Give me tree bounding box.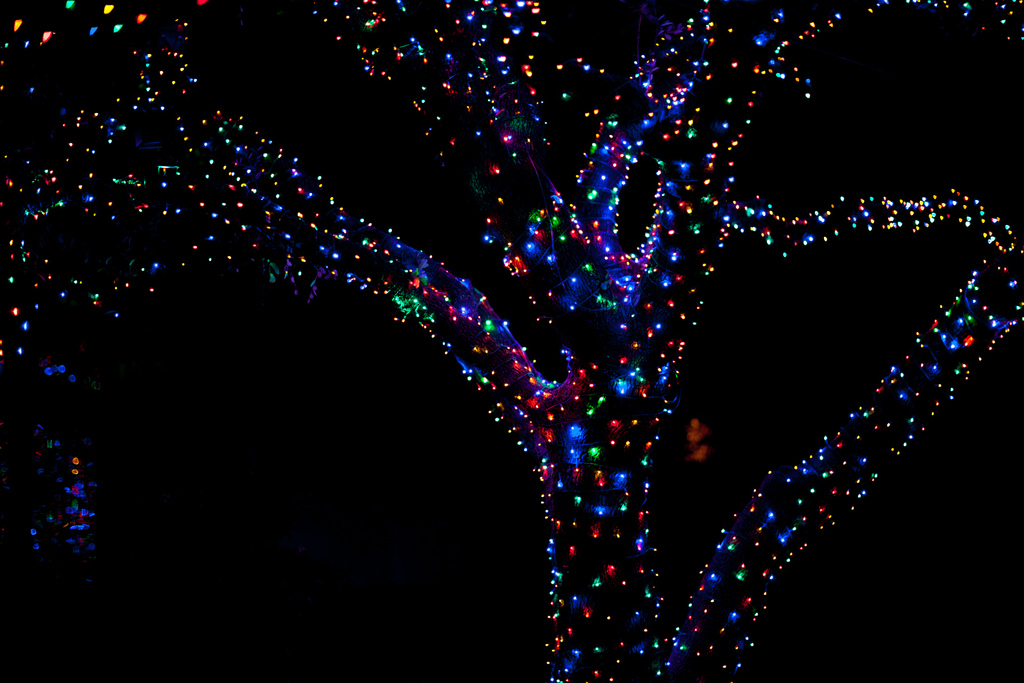
<box>26,0,1023,627</box>.
